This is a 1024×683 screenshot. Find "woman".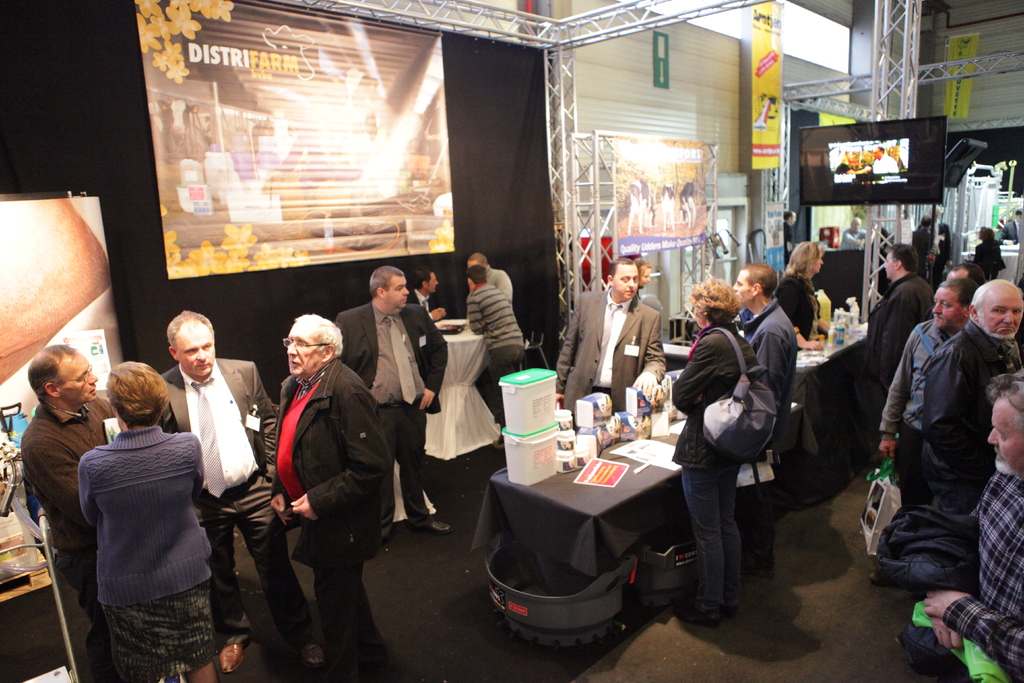
Bounding box: {"left": 962, "top": 227, "right": 1012, "bottom": 288}.
